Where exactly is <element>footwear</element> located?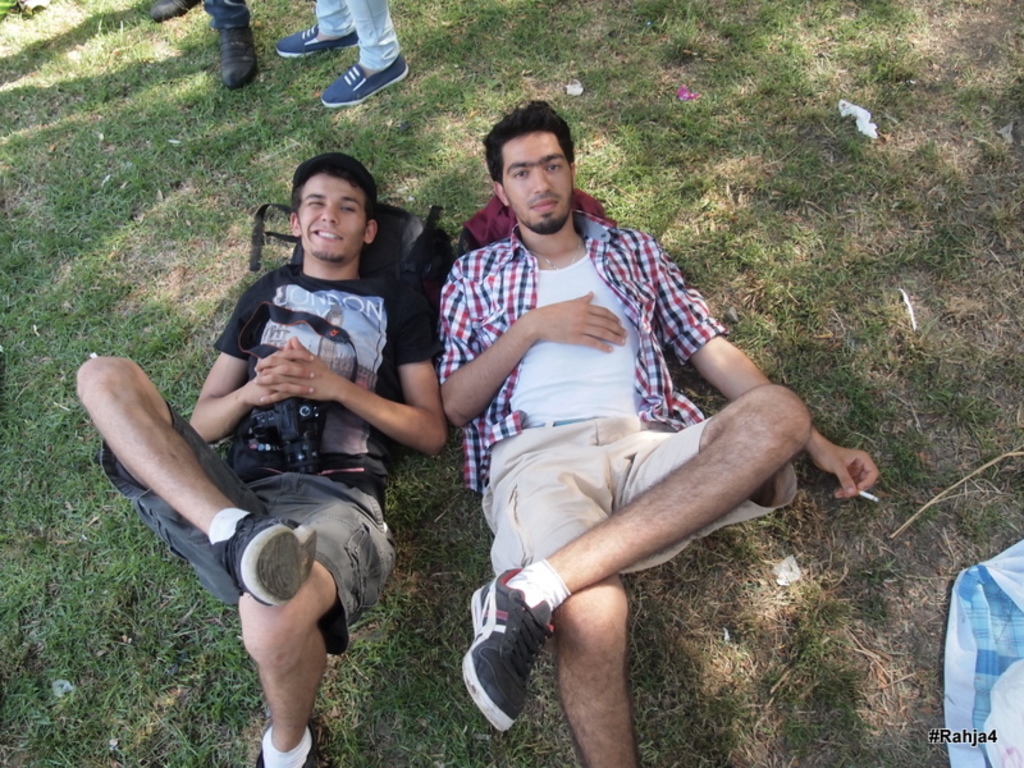
Its bounding box is (317,56,404,108).
